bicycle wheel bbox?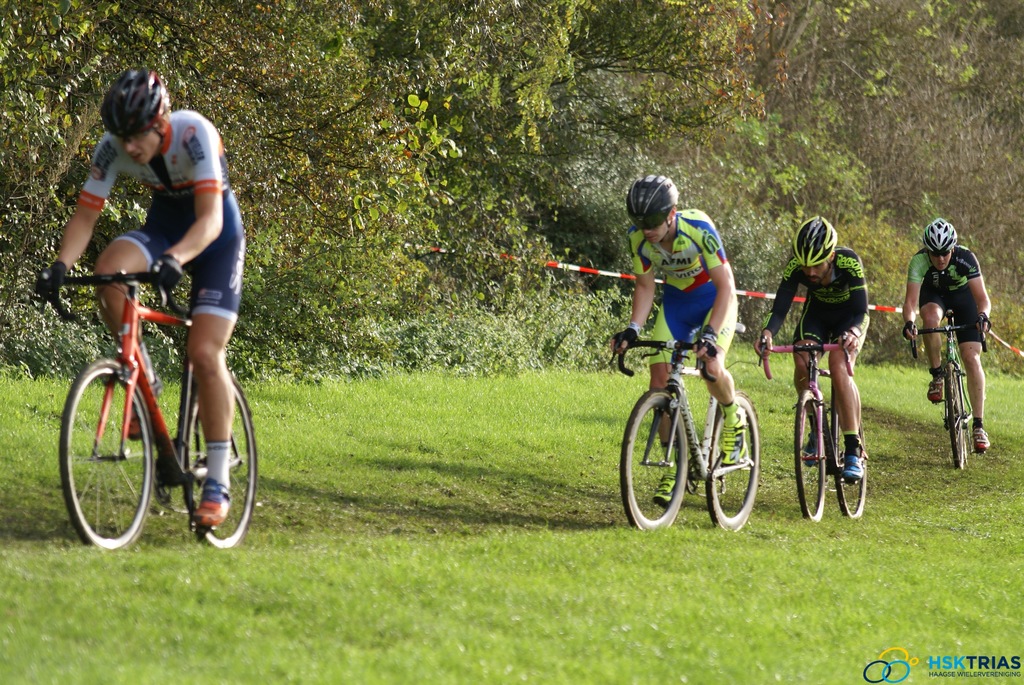
943/361/965/469
